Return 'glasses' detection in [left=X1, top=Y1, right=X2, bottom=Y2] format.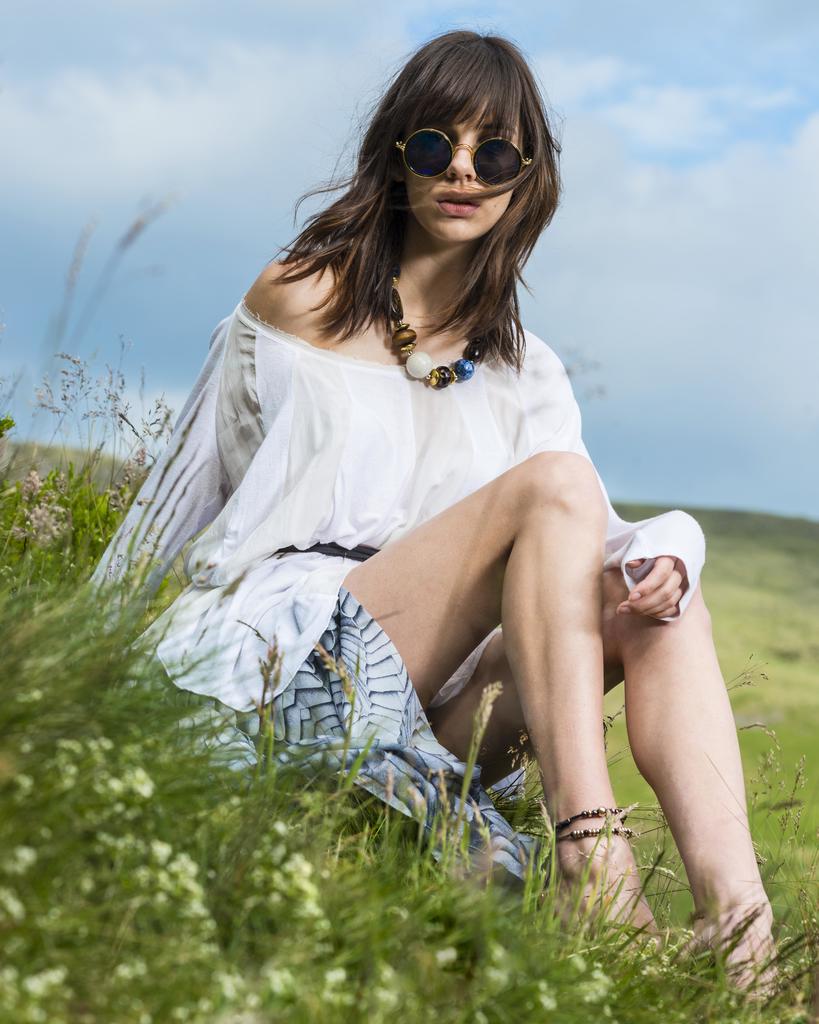
[left=378, top=127, right=546, bottom=189].
